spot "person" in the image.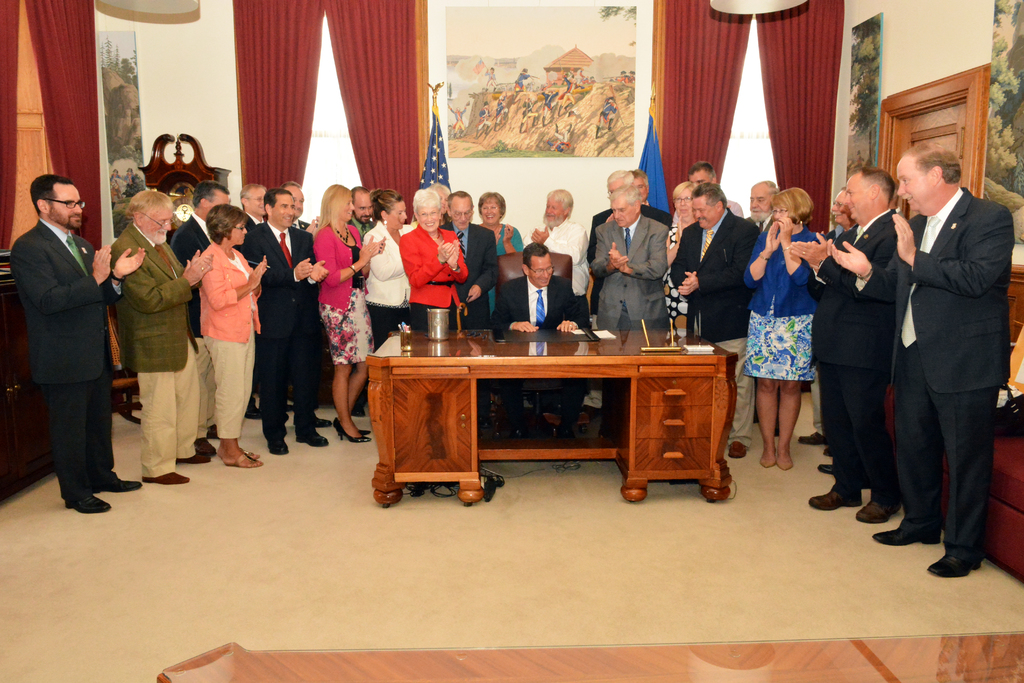
"person" found at <bbox>436, 188, 497, 329</bbox>.
